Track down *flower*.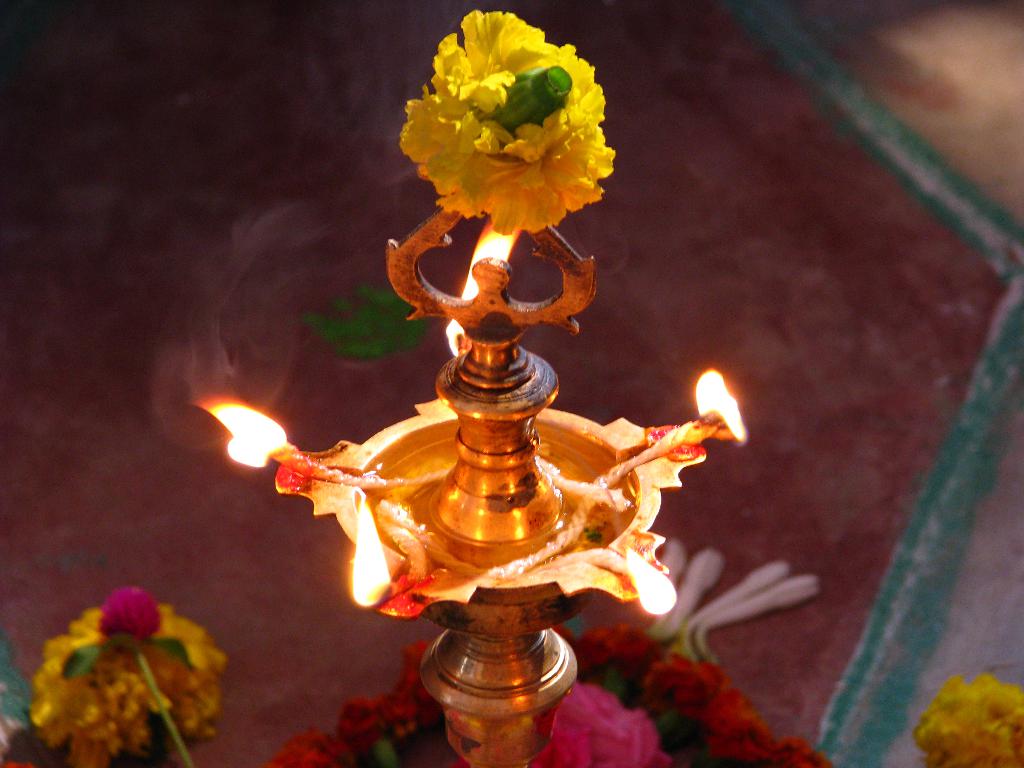
Tracked to 910/669/1023/767.
